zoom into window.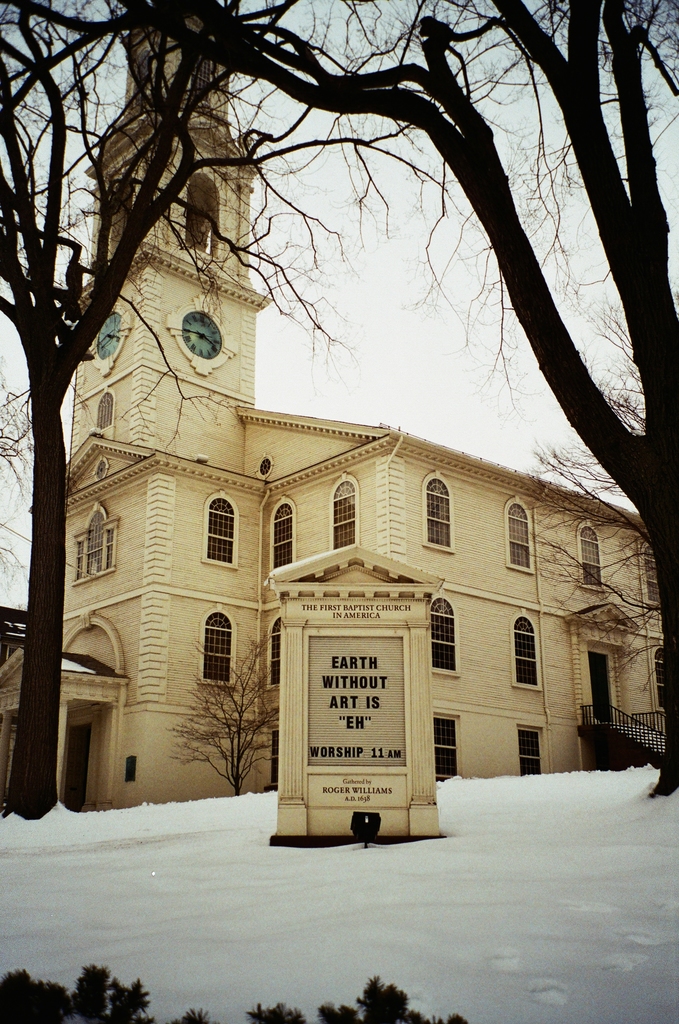
Zoom target: box=[421, 478, 452, 551].
